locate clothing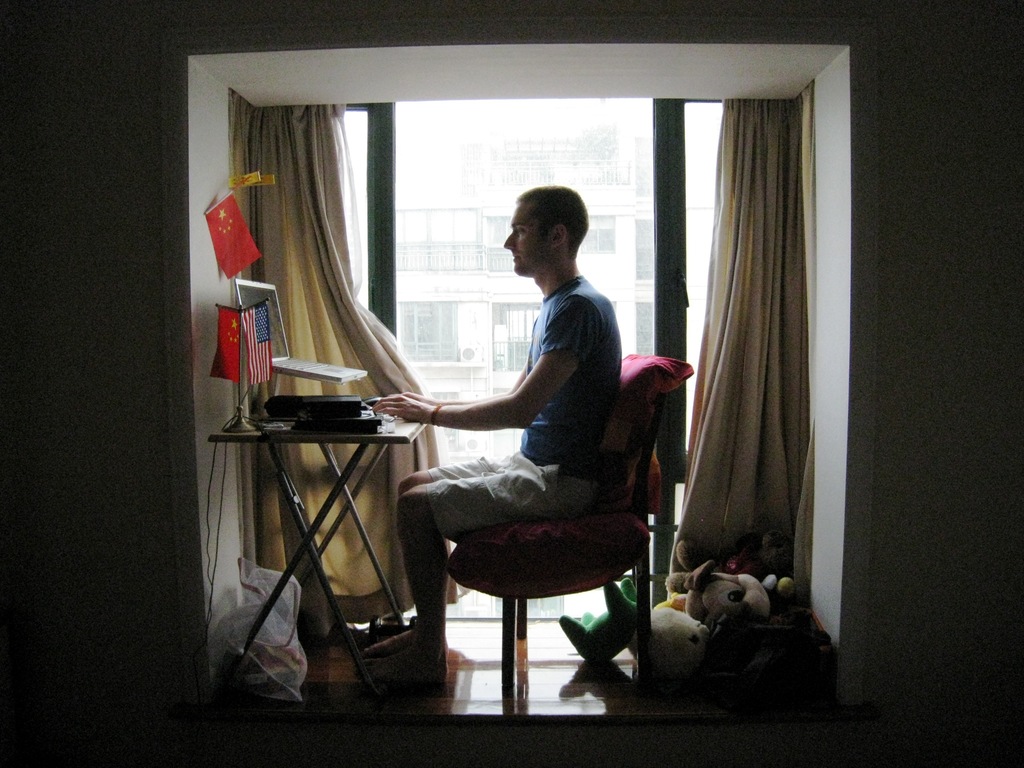
box(428, 276, 626, 540)
